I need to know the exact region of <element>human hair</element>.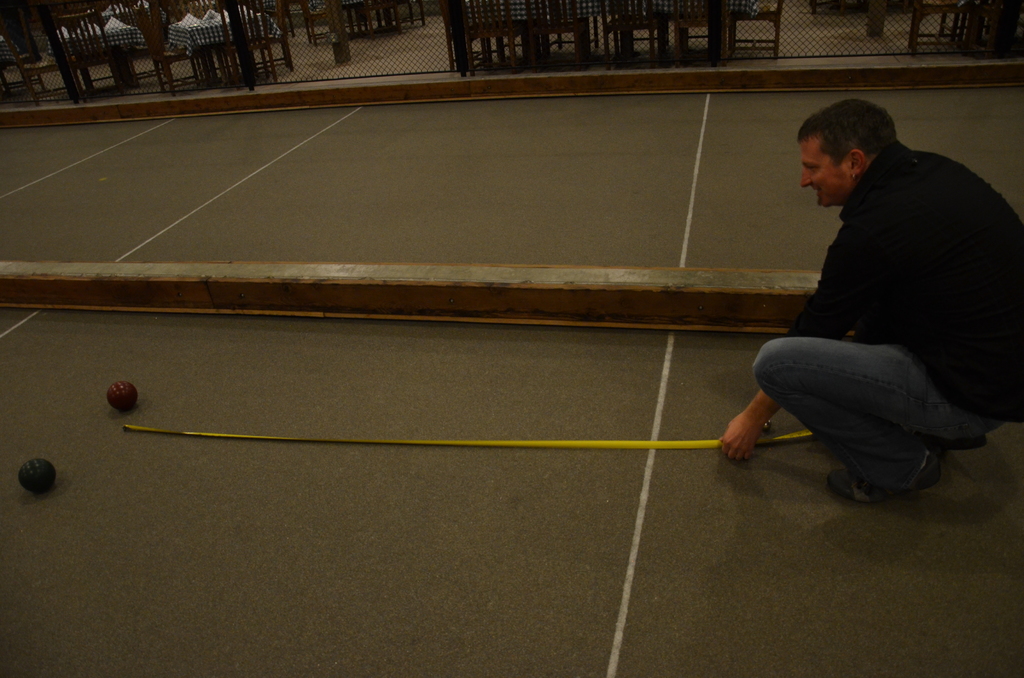
Region: (803,107,896,186).
